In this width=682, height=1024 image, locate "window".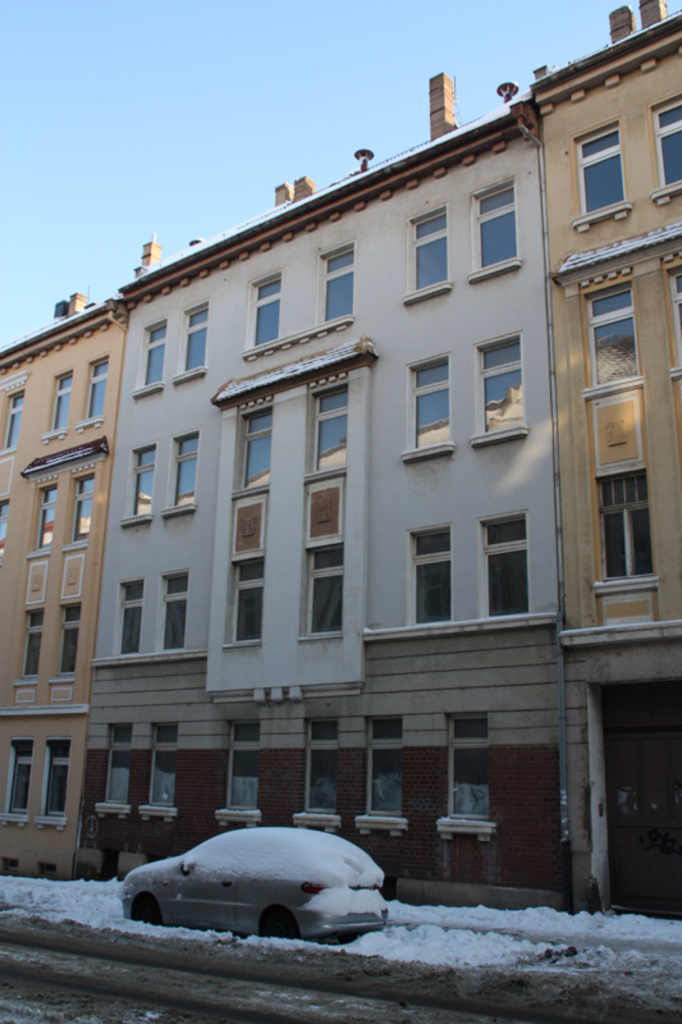
Bounding box: select_region(416, 361, 456, 448).
